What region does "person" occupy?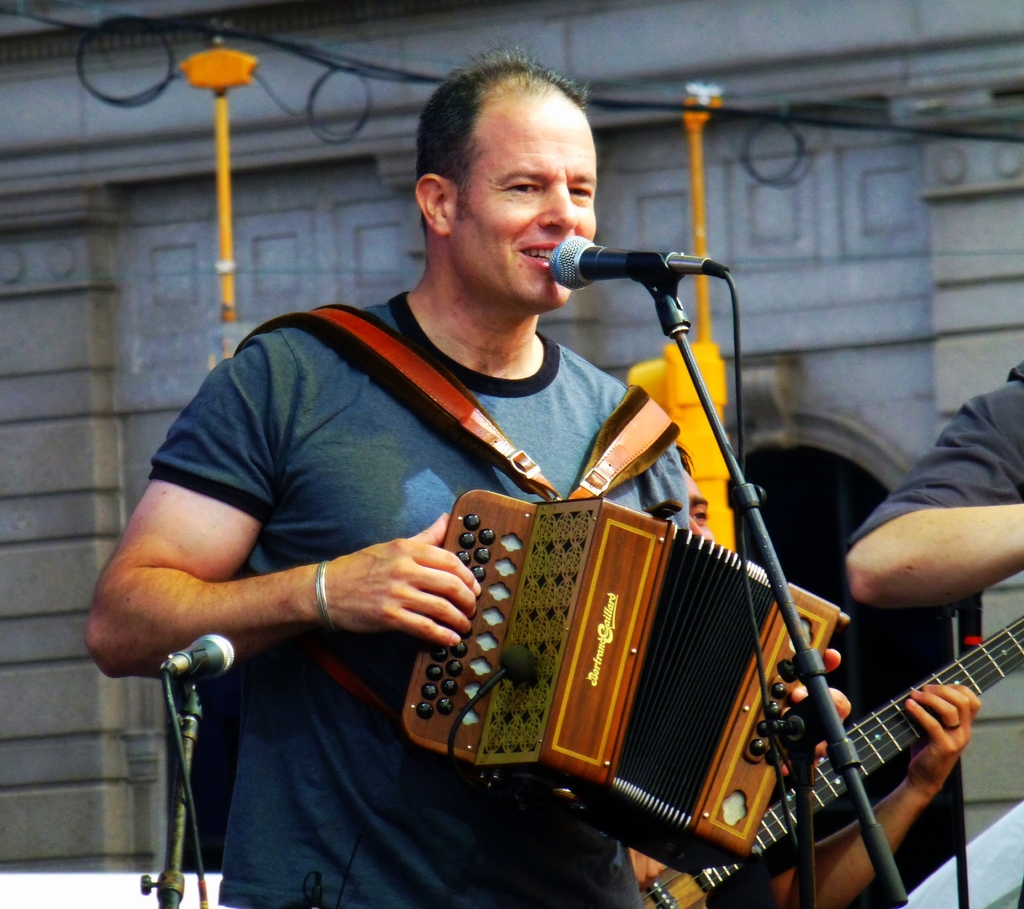
bbox=[77, 34, 854, 908].
